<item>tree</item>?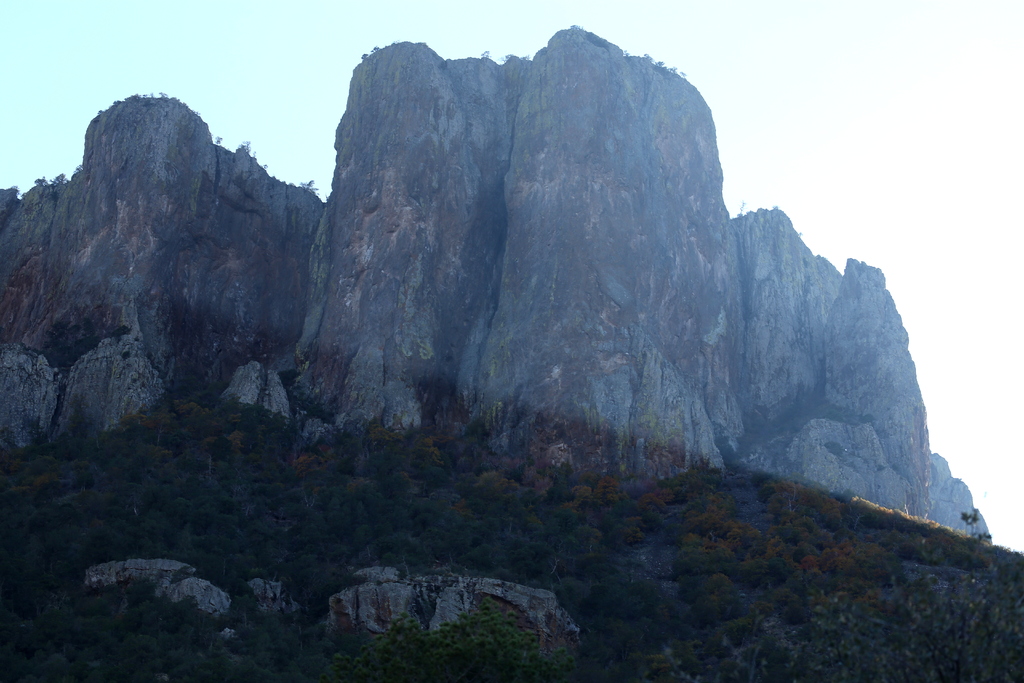
[x1=147, y1=92, x2=152, y2=97]
